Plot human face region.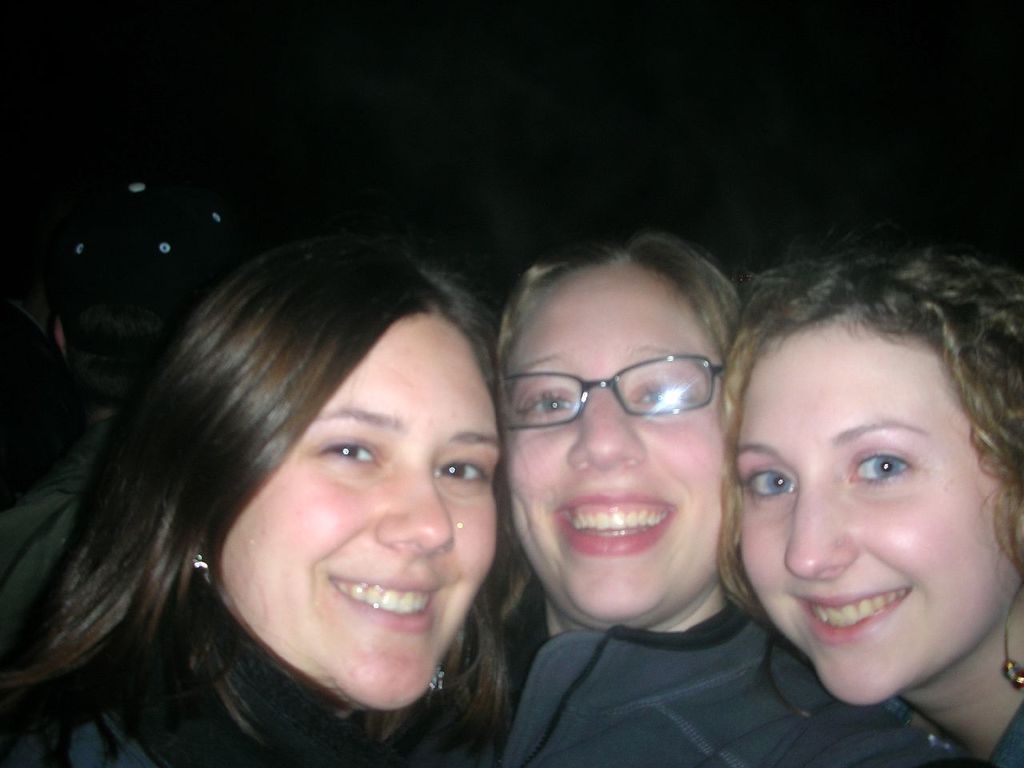
Plotted at select_region(730, 299, 1023, 715).
